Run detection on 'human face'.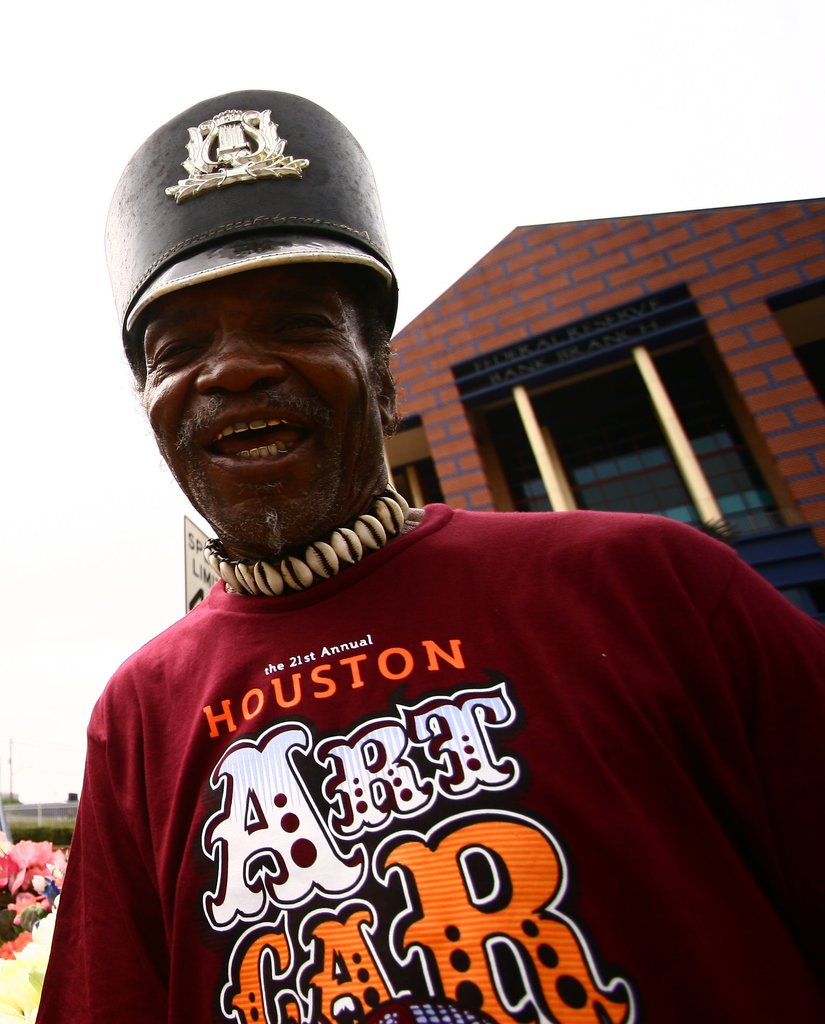
Result: 150:278:376:538.
